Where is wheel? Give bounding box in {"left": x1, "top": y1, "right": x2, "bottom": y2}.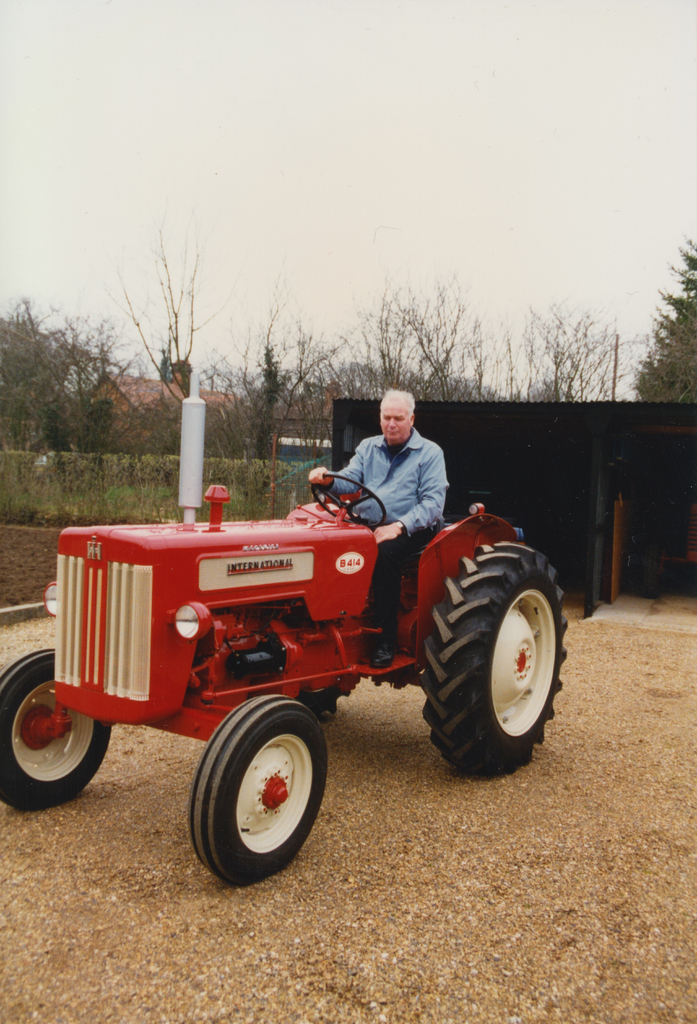
{"left": 179, "top": 706, "right": 328, "bottom": 874}.
